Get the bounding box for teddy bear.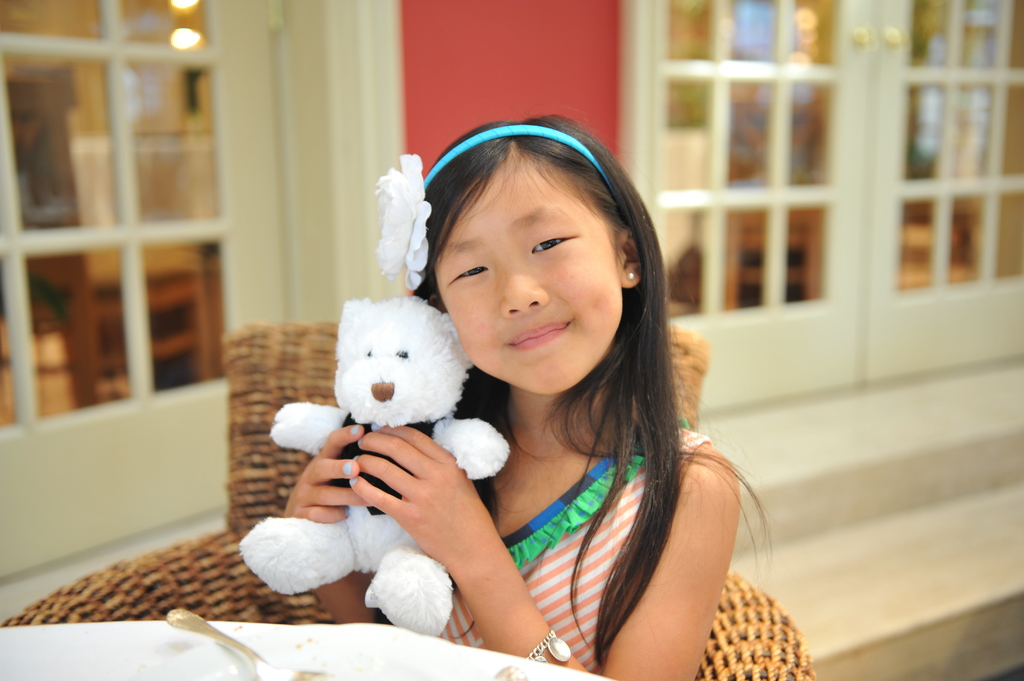
<box>243,153,503,632</box>.
